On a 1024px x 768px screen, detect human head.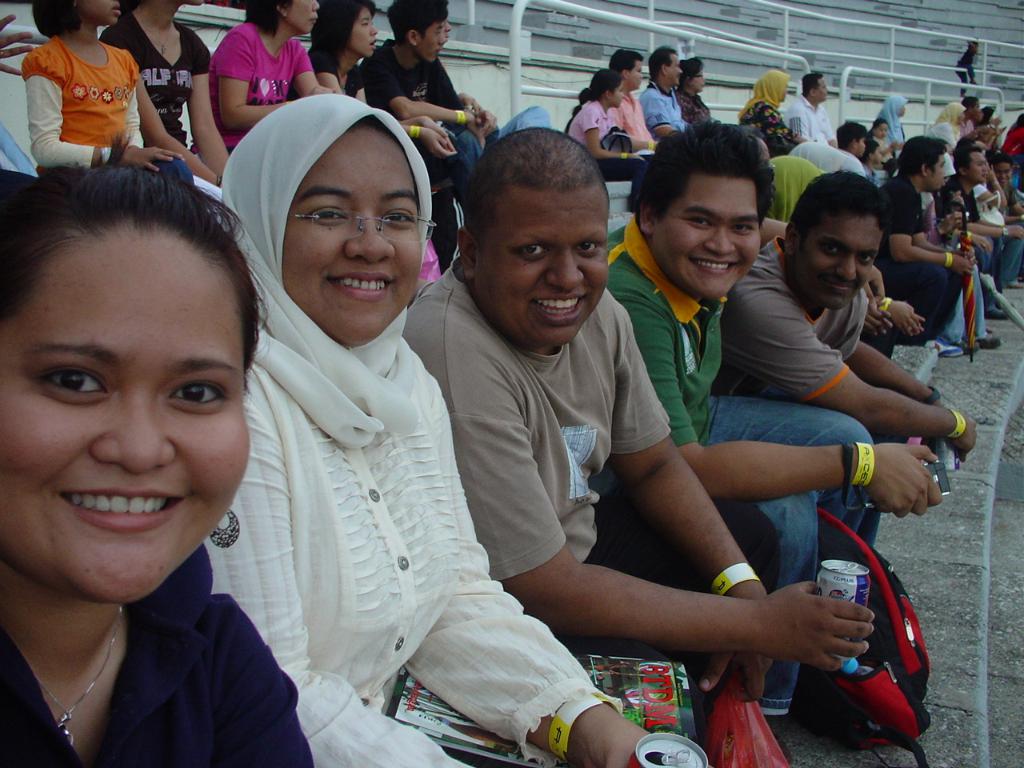
locate(650, 45, 682, 88).
